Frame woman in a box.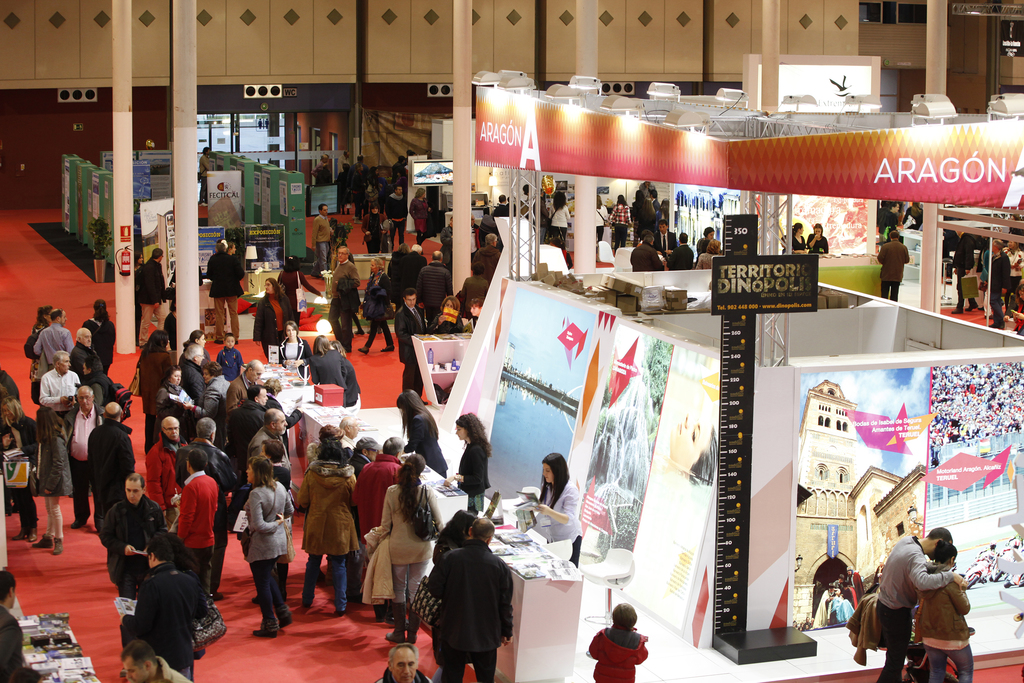
Rect(136, 327, 173, 457).
